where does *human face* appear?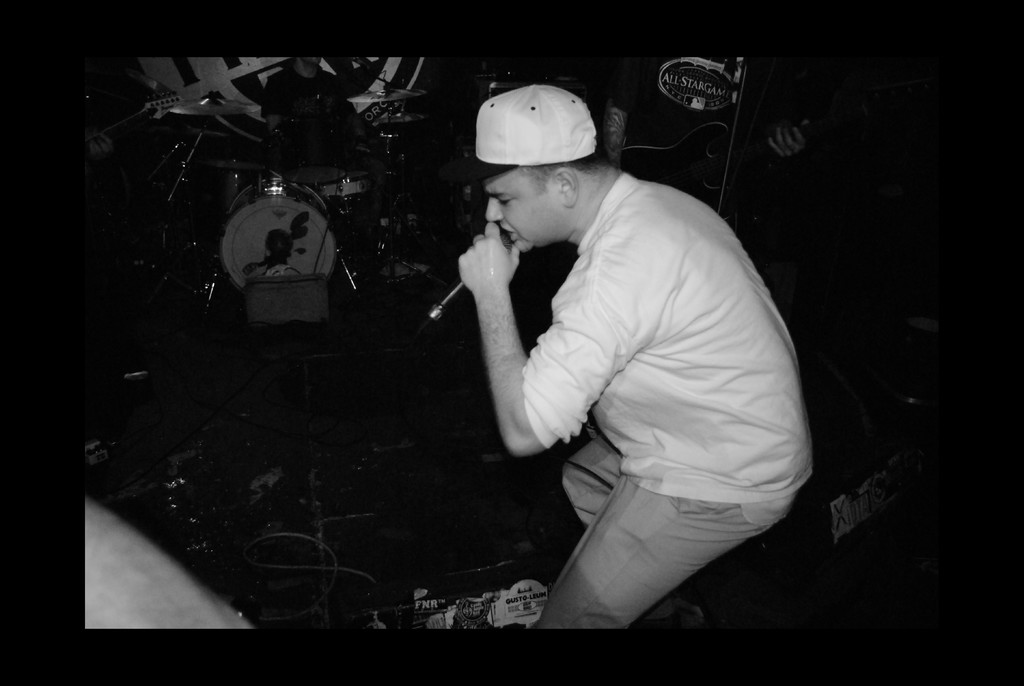
Appears at <box>481,163,561,251</box>.
